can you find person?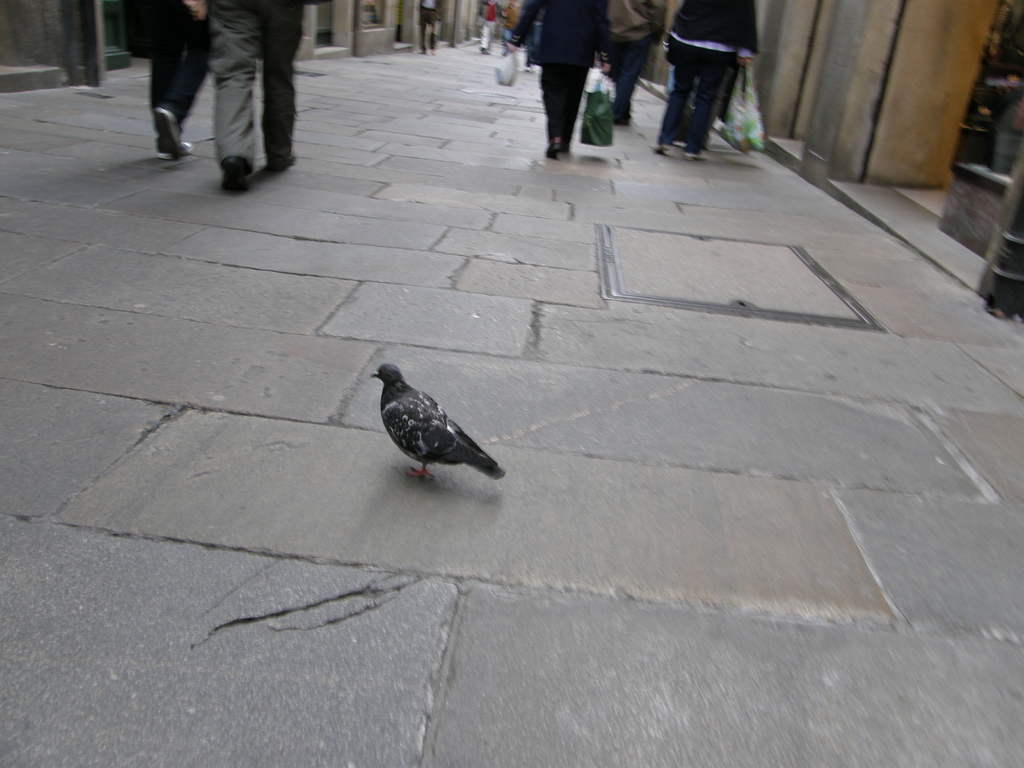
Yes, bounding box: [left=218, top=8, right=292, bottom=192].
